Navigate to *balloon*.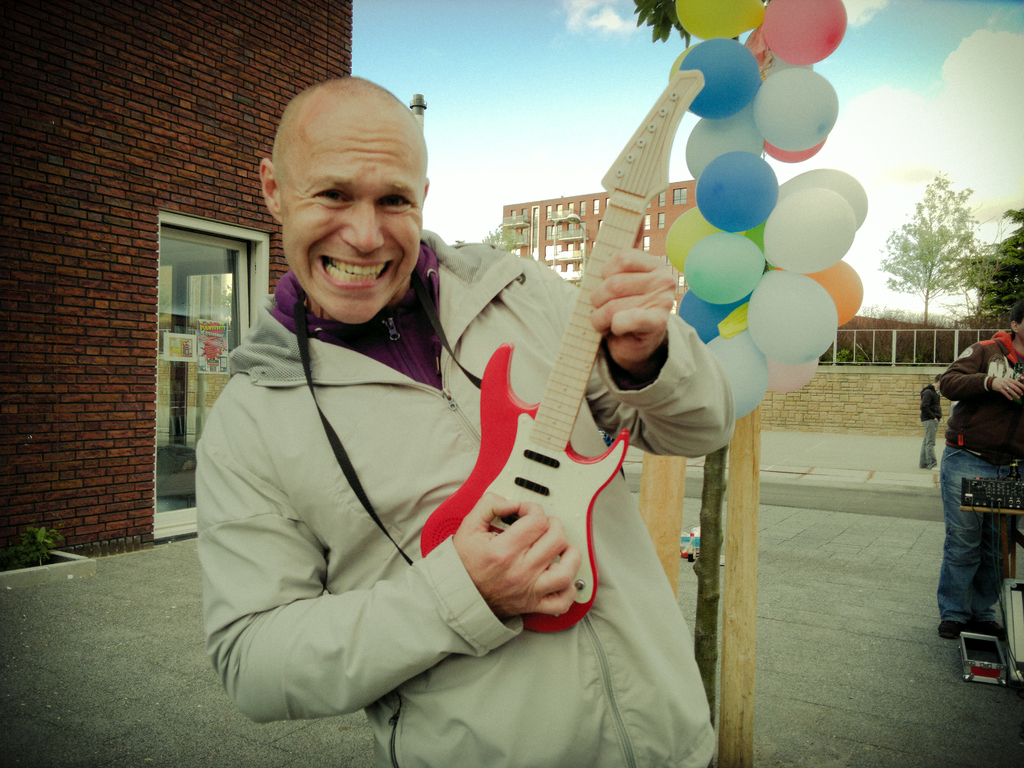
Navigation target: (x1=697, y1=150, x2=775, y2=234).
